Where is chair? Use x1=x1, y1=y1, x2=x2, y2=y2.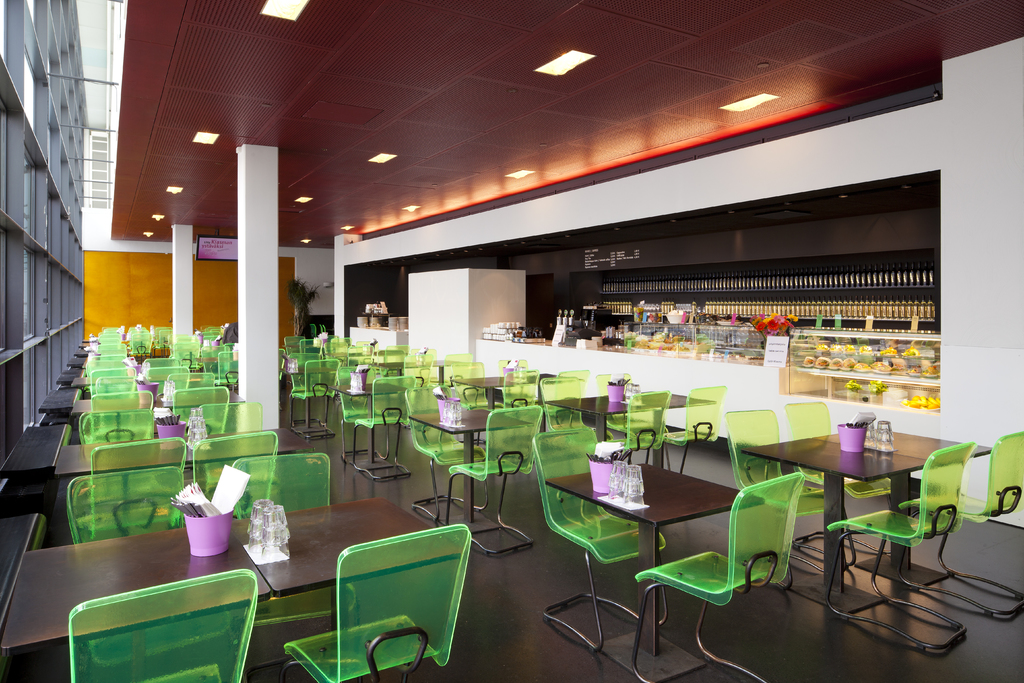
x1=532, y1=422, x2=671, y2=652.
